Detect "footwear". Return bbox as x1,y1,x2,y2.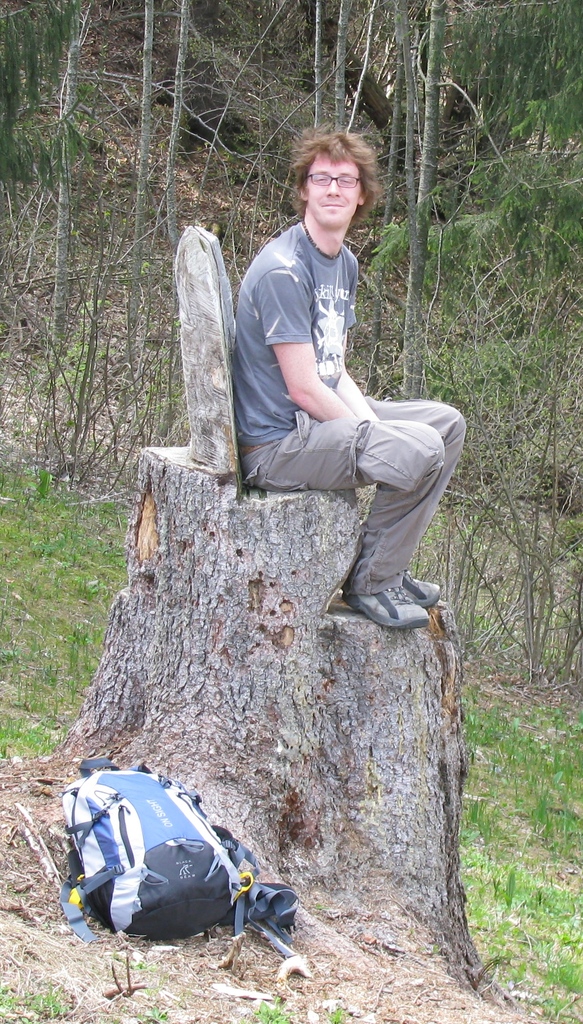
336,580,444,634.
